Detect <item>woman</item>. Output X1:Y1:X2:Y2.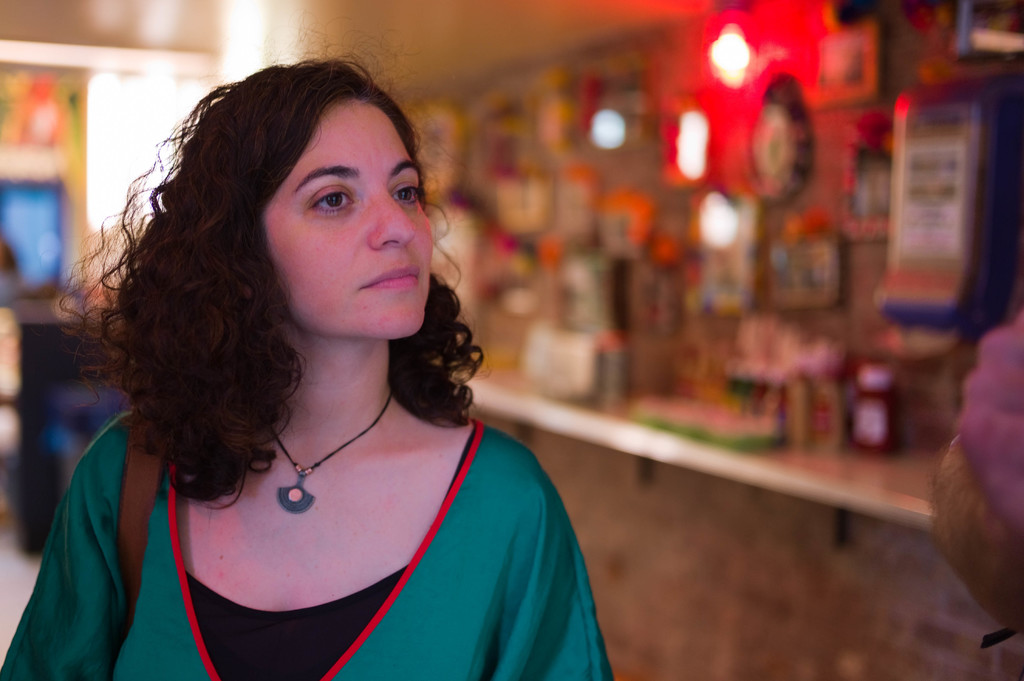
0:42:627:680.
